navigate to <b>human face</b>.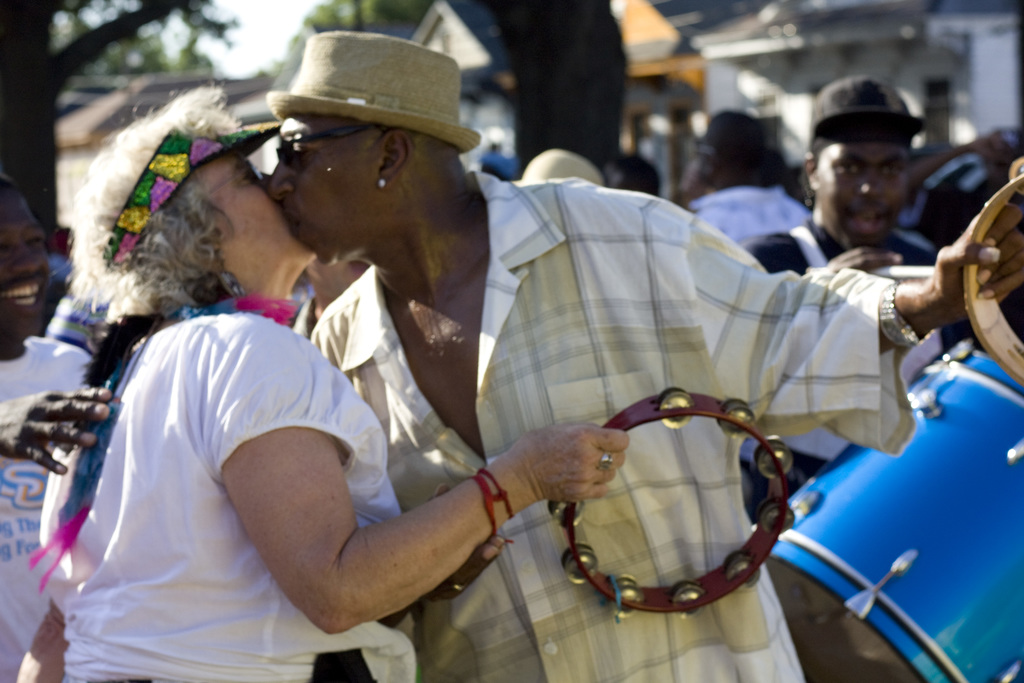
Navigation target: Rect(214, 149, 324, 286).
